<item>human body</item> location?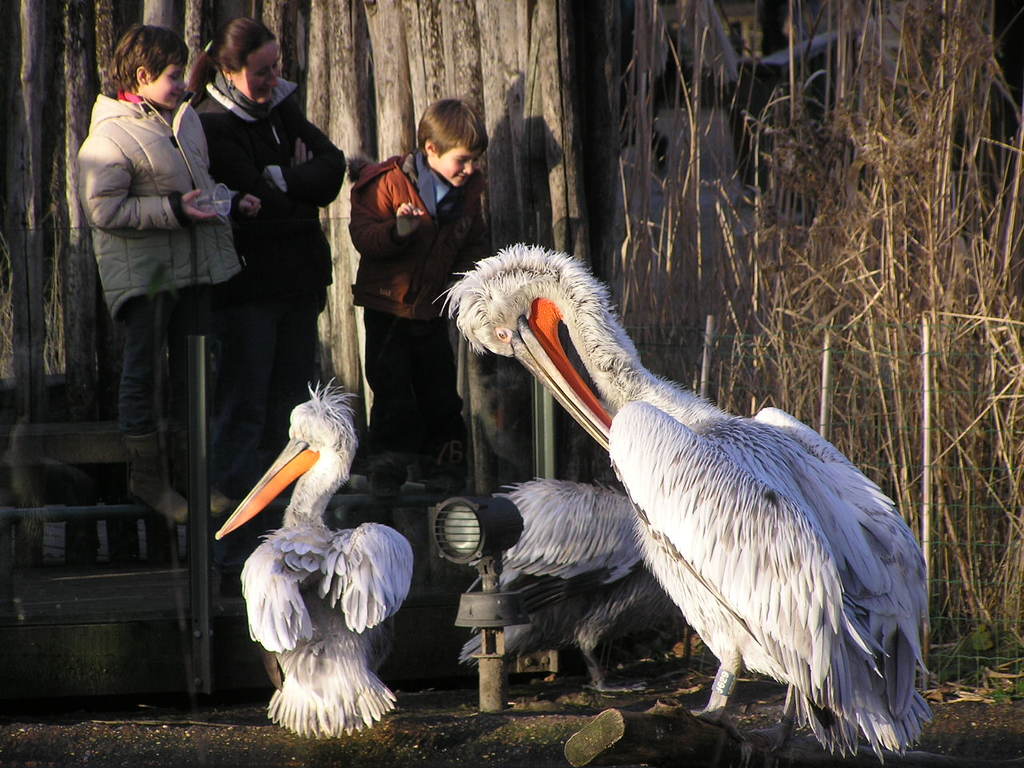
crop(190, 74, 354, 494)
